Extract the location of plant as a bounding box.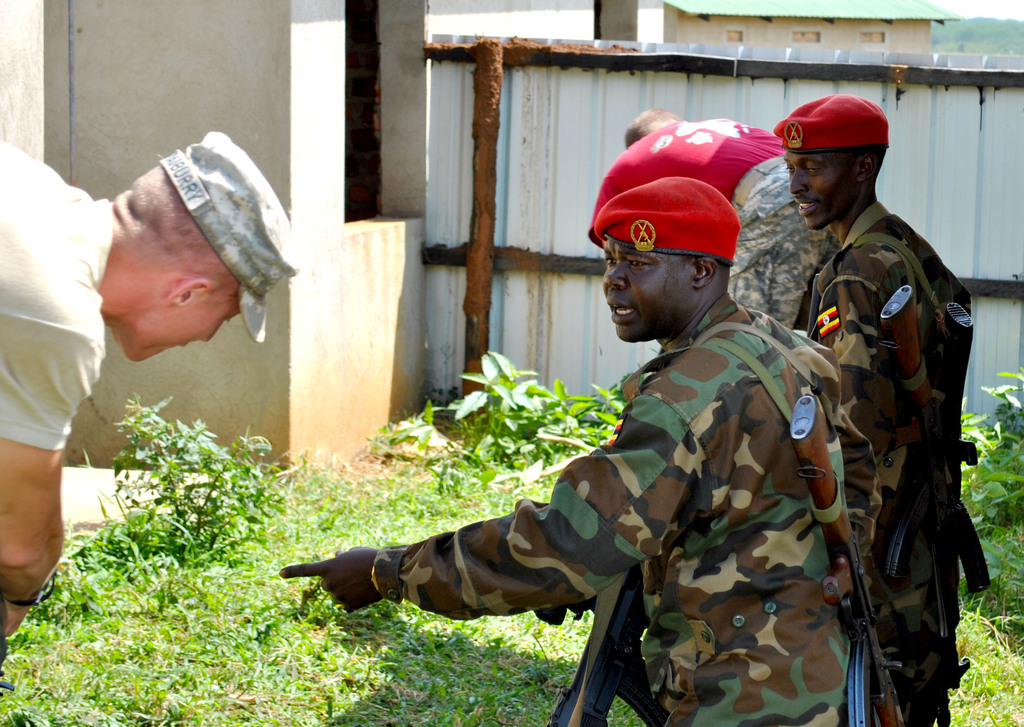
(356, 346, 661, 495).
